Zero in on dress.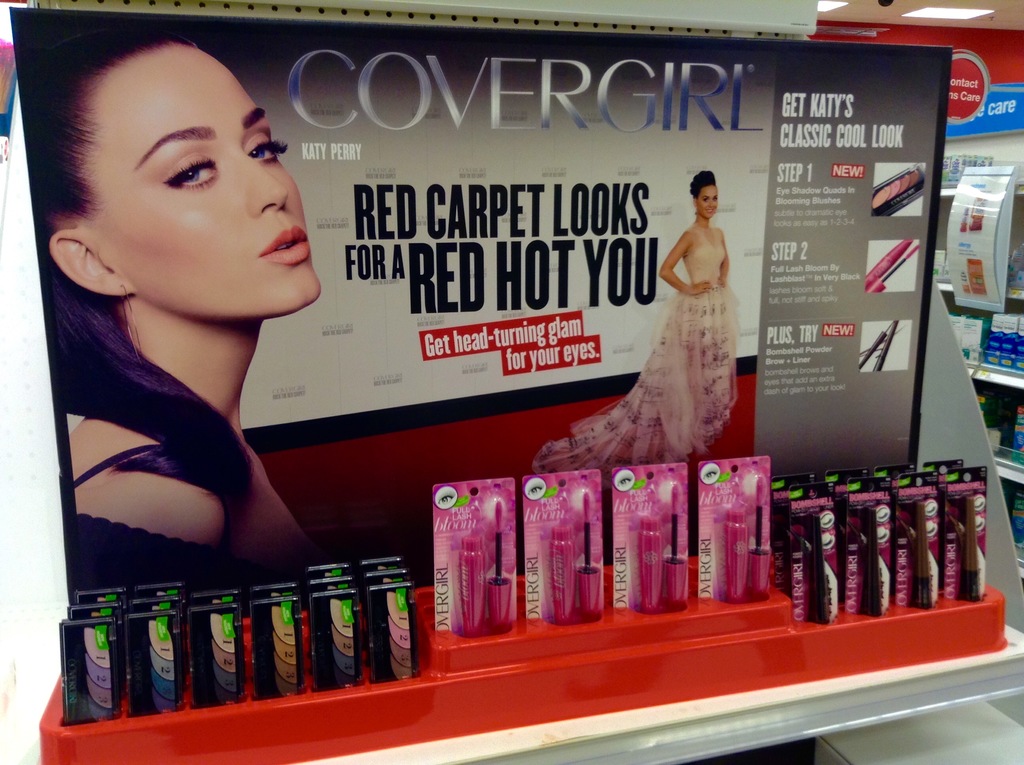
Zeroed in: [x1=532, y1=227, x2=741, y2=486].
